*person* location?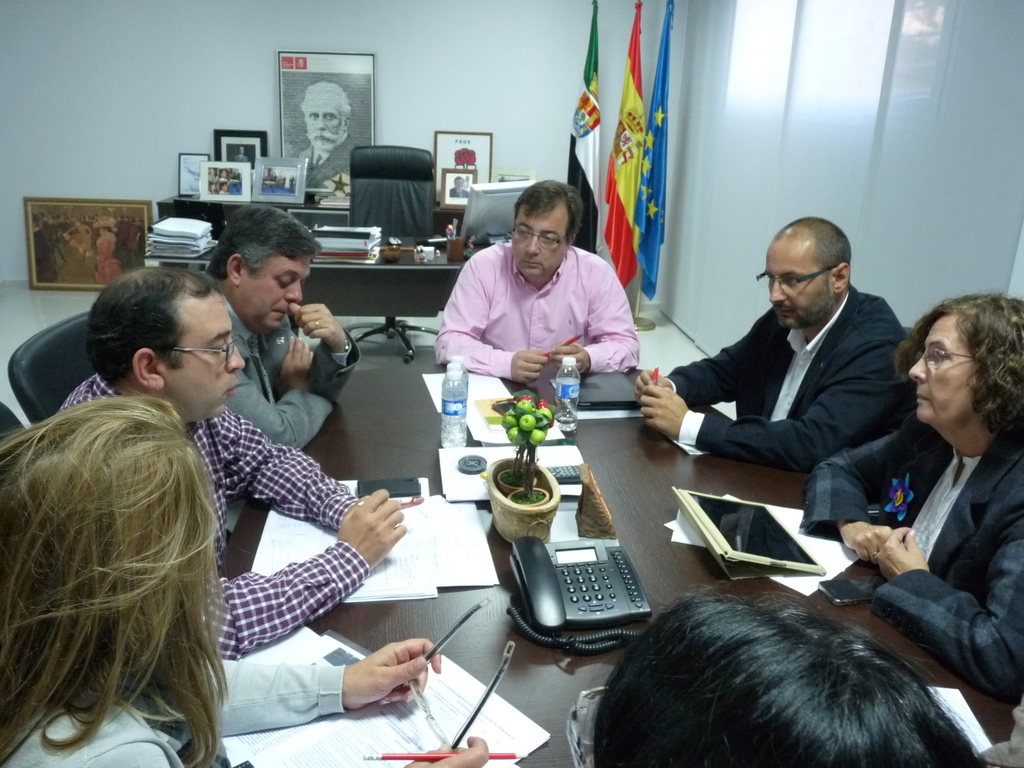
{"left": 638, "top": 213, "right": 916, "bottom": 471}
